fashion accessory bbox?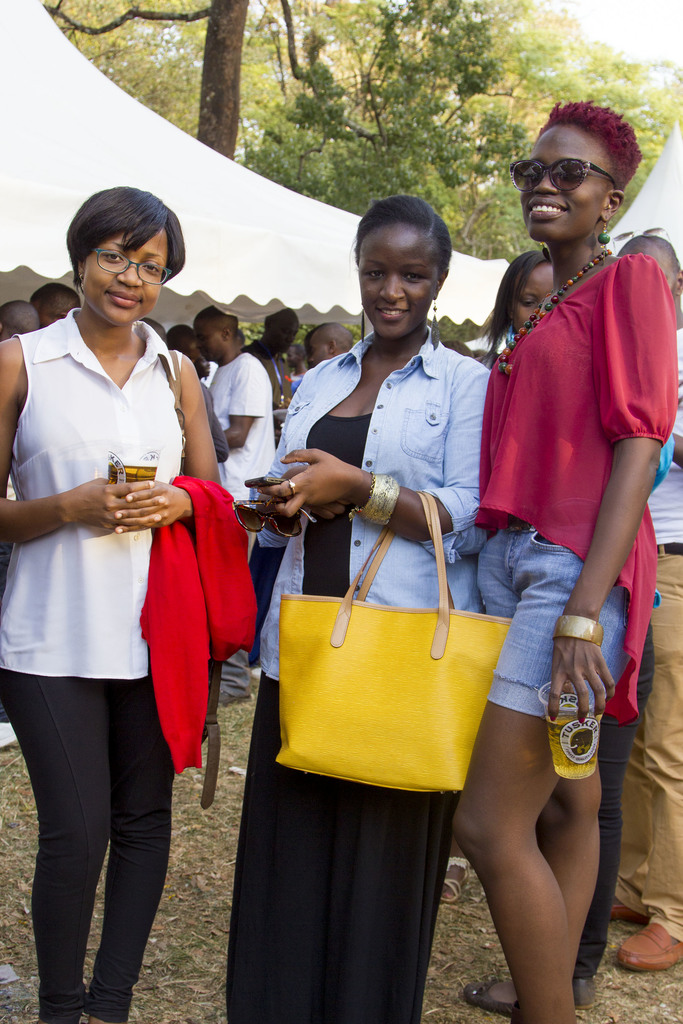
x1=250 y1=666 x2=263 y2=676
